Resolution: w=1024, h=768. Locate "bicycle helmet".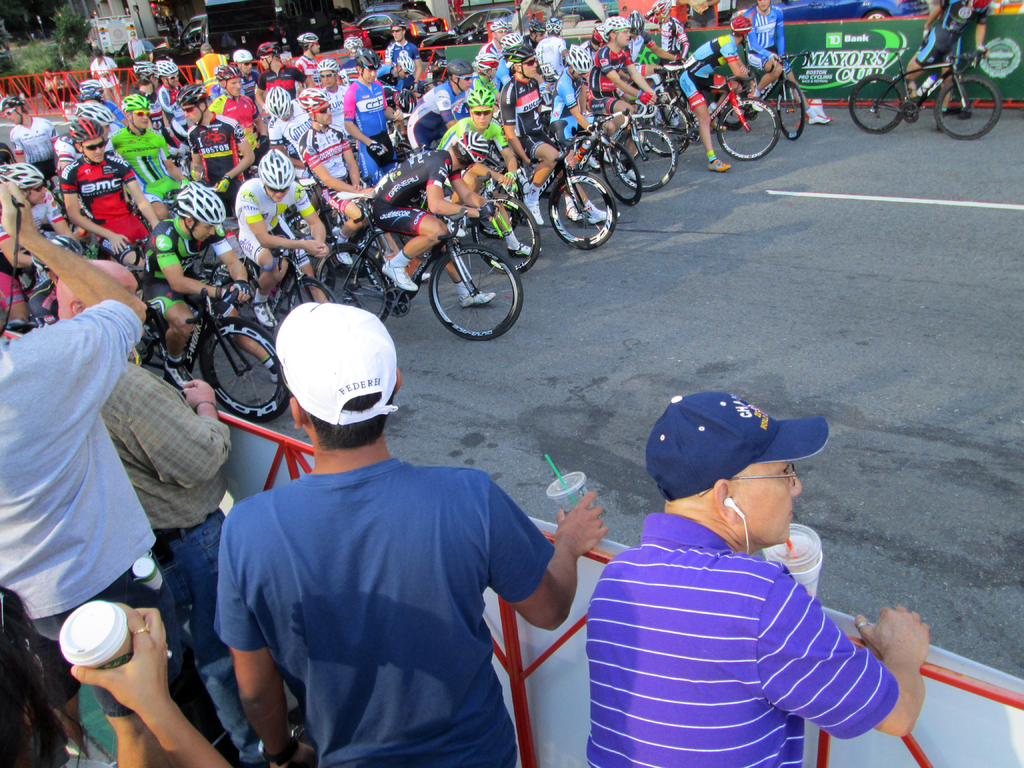
BBox(652, 0, 668, 16).
